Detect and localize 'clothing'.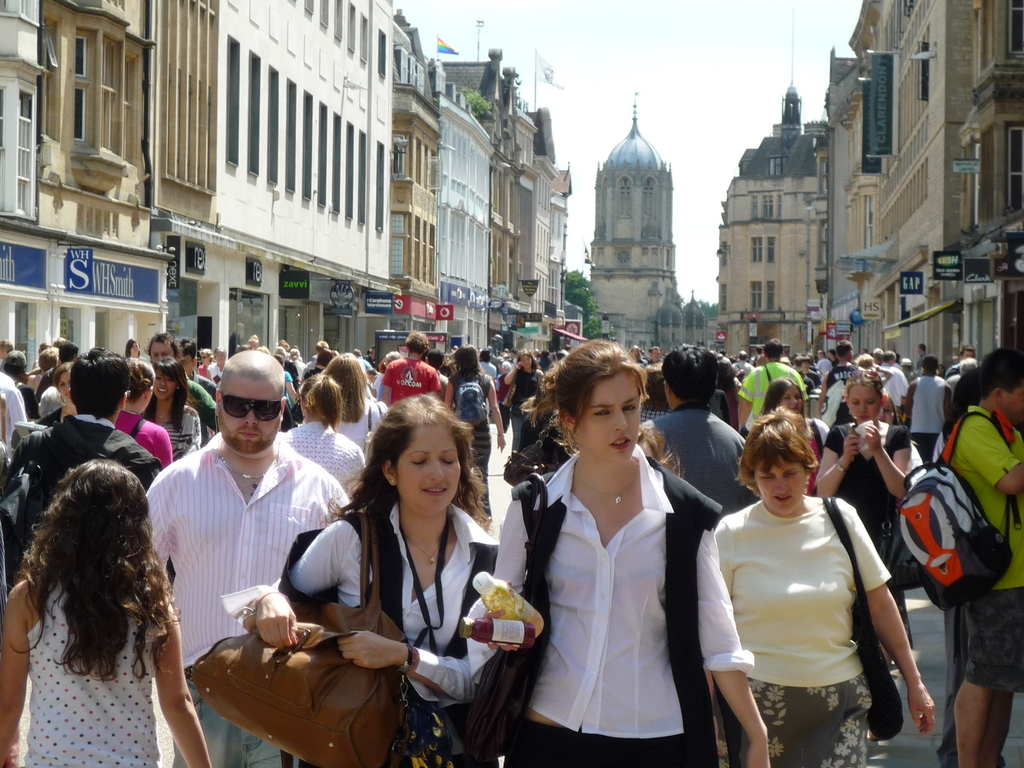
Localized at 219,498,506,767.
